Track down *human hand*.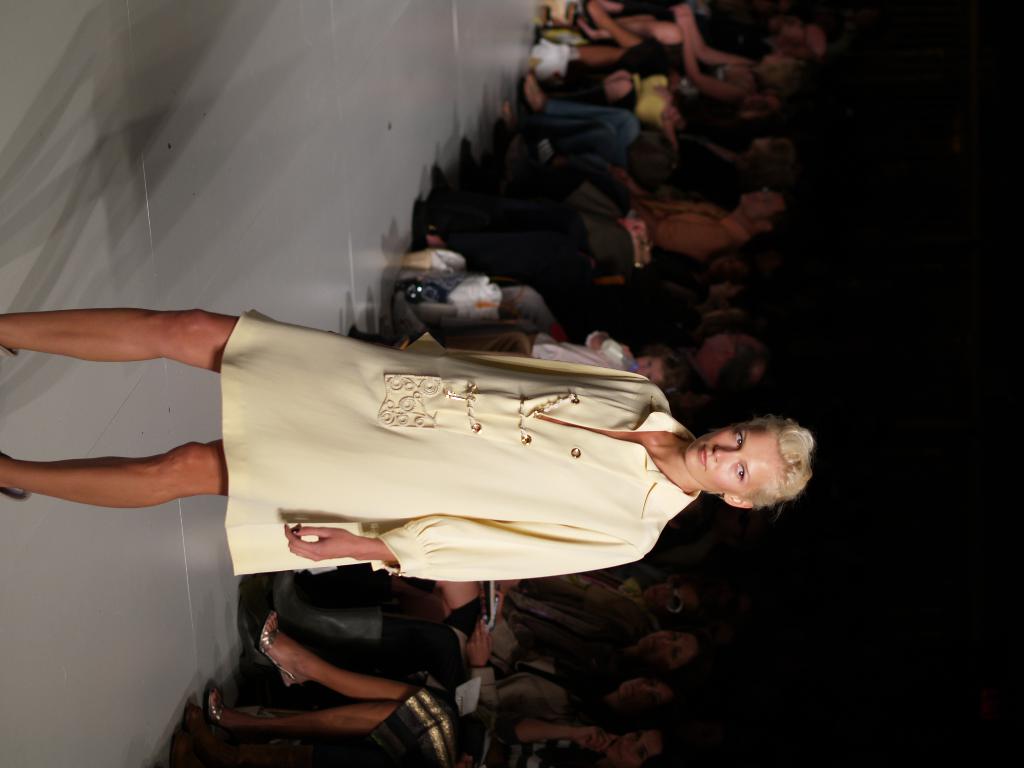
Tracked to locate(674, 8, 691, 37).
